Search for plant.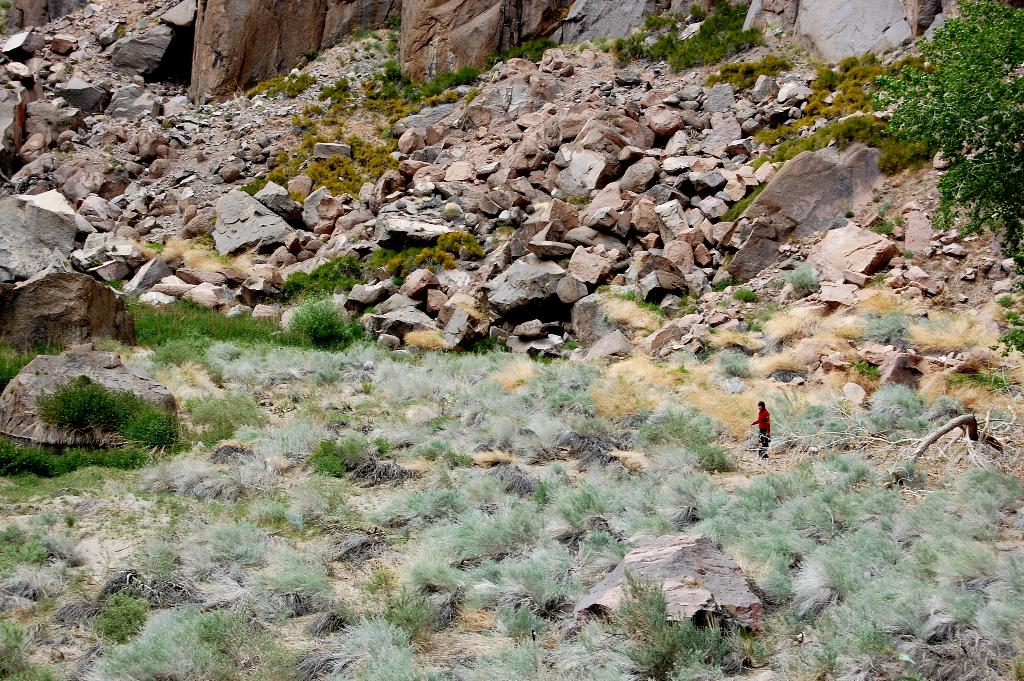
Found at [x1=273, y1=279, x2=353, y2=354].
